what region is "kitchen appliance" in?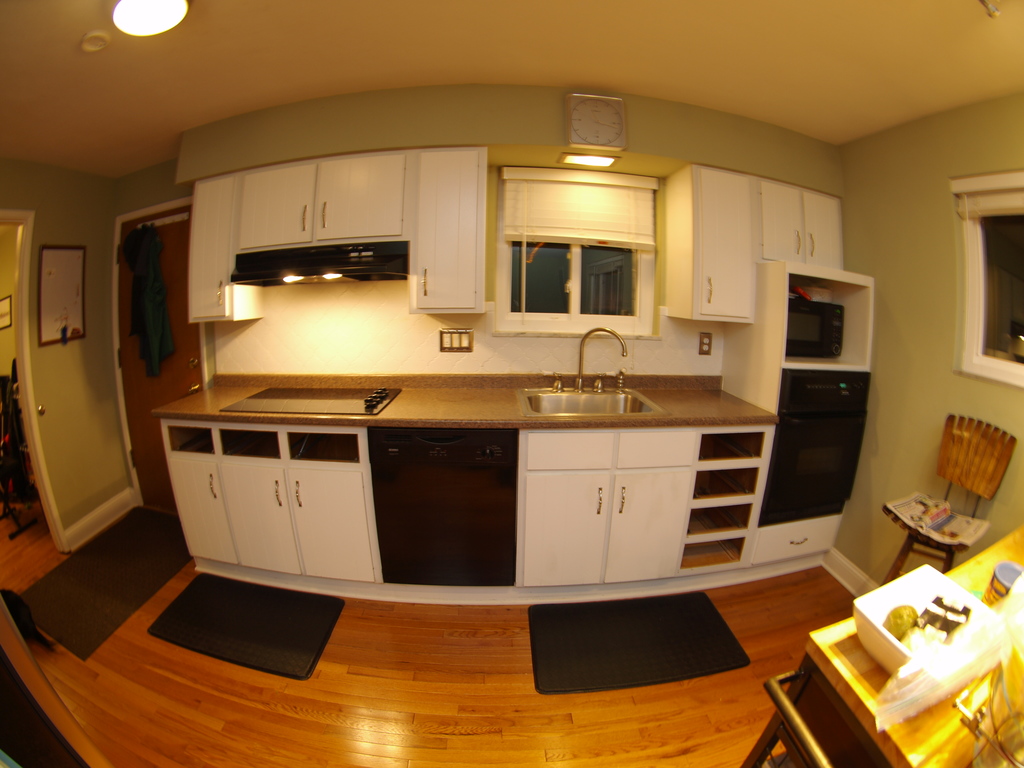
[782,367,874,425].
